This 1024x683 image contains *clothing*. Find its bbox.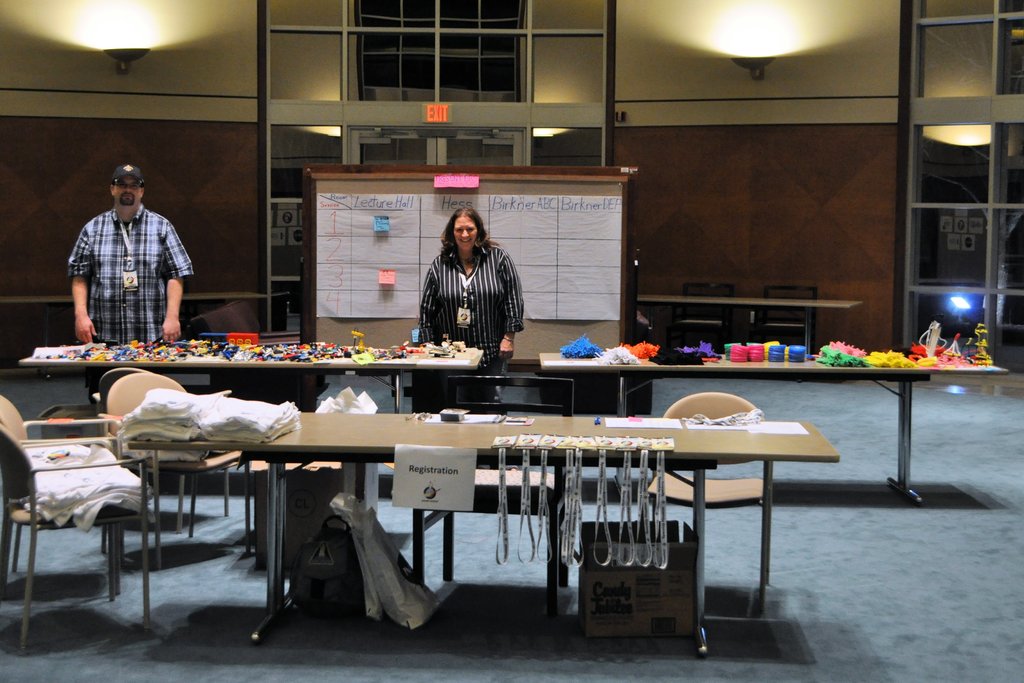
l=60, t=172, r=189, b=352.
